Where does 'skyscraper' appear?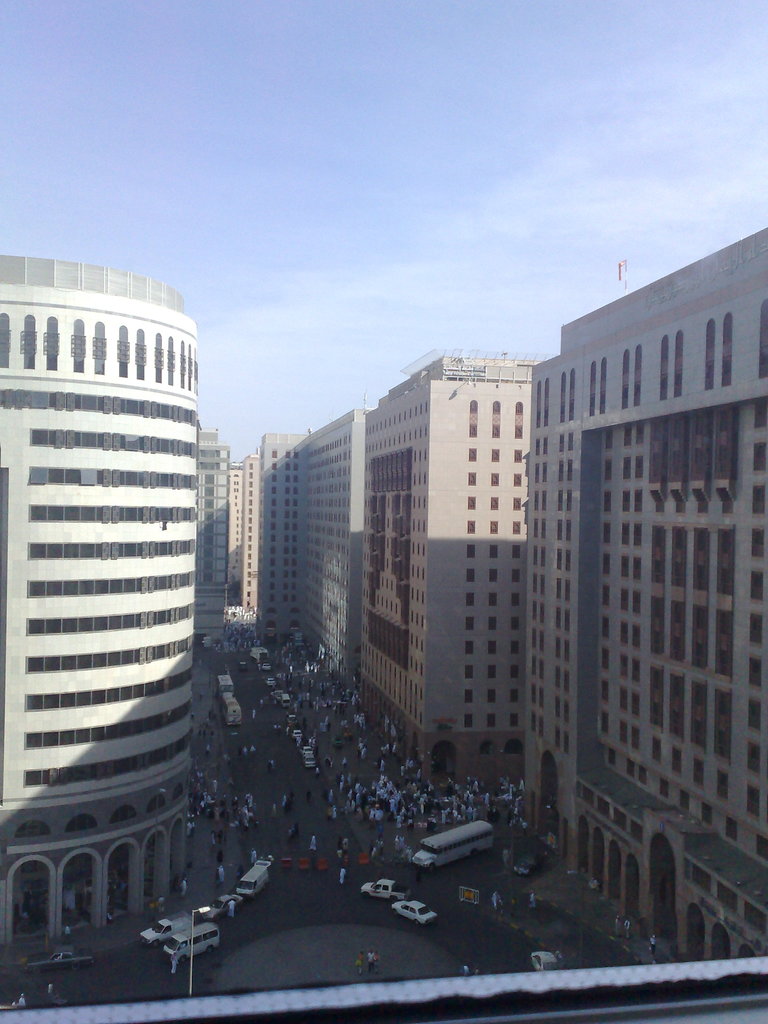
Appears at rect(302, 351, 536, 754).
